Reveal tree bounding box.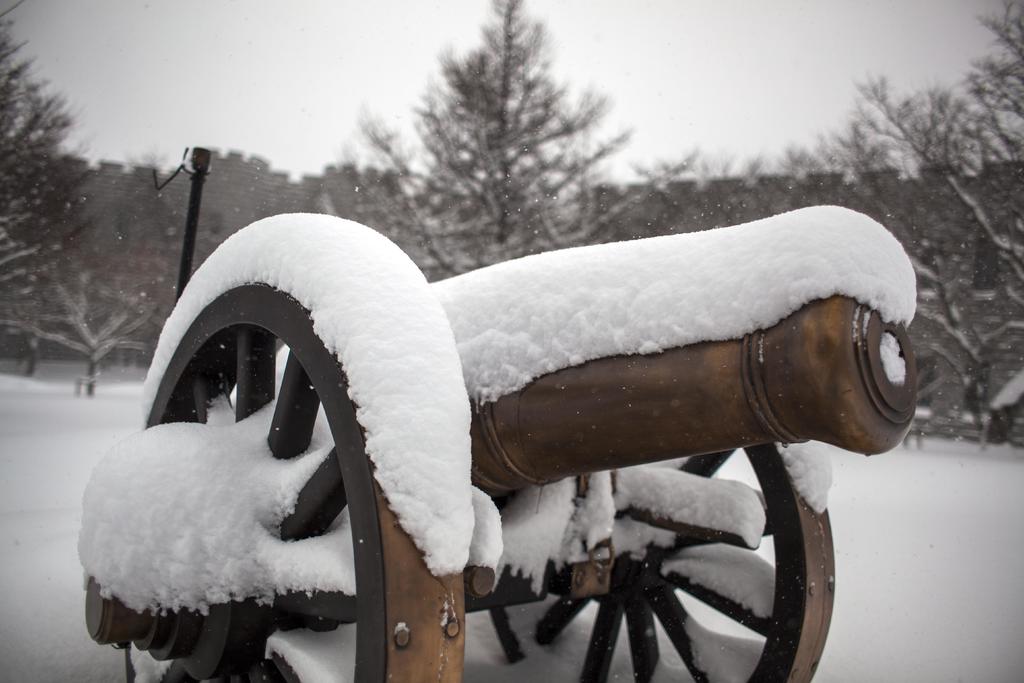
Revealed: rect(829, 0, 1023, 442).
